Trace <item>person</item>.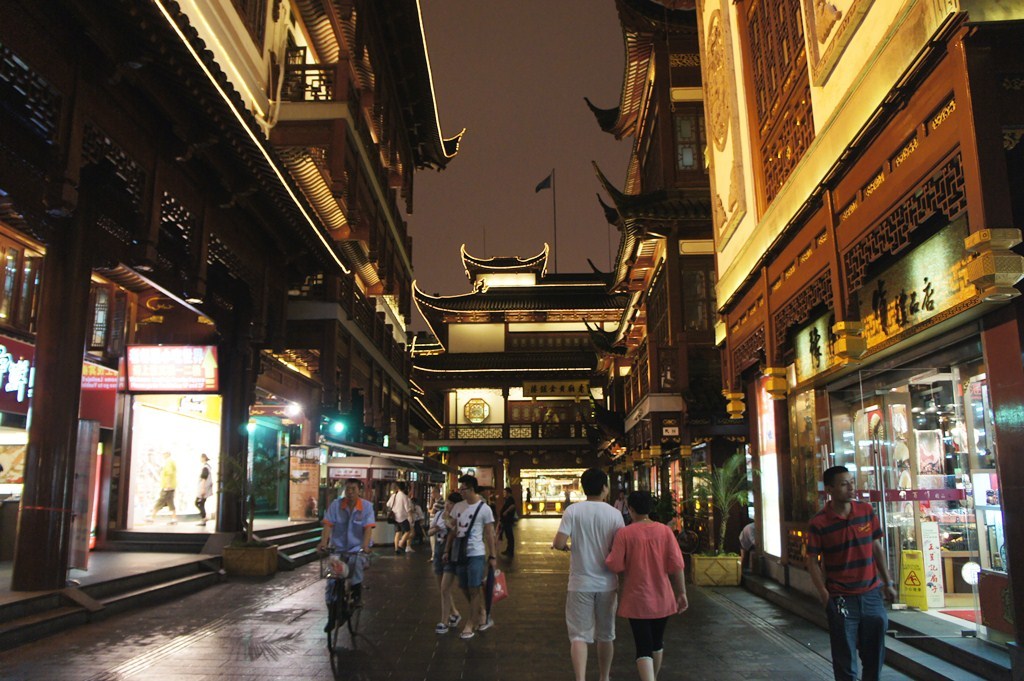
Traced to left=804, top=458, right=897, bottom=680.
